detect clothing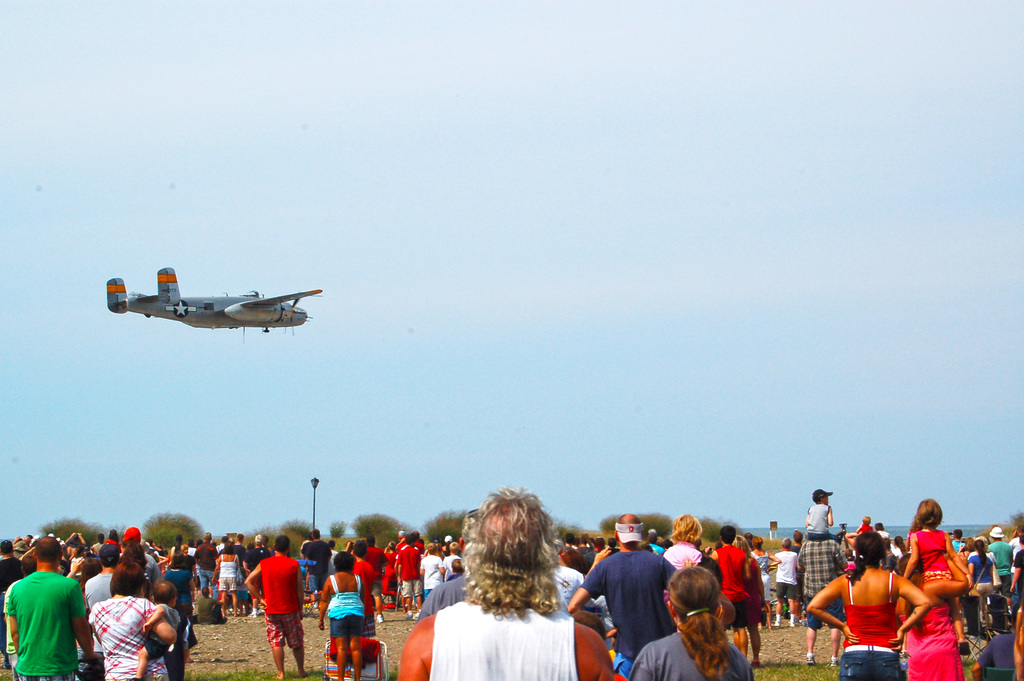
l=419, t=573, r=474, b=623
